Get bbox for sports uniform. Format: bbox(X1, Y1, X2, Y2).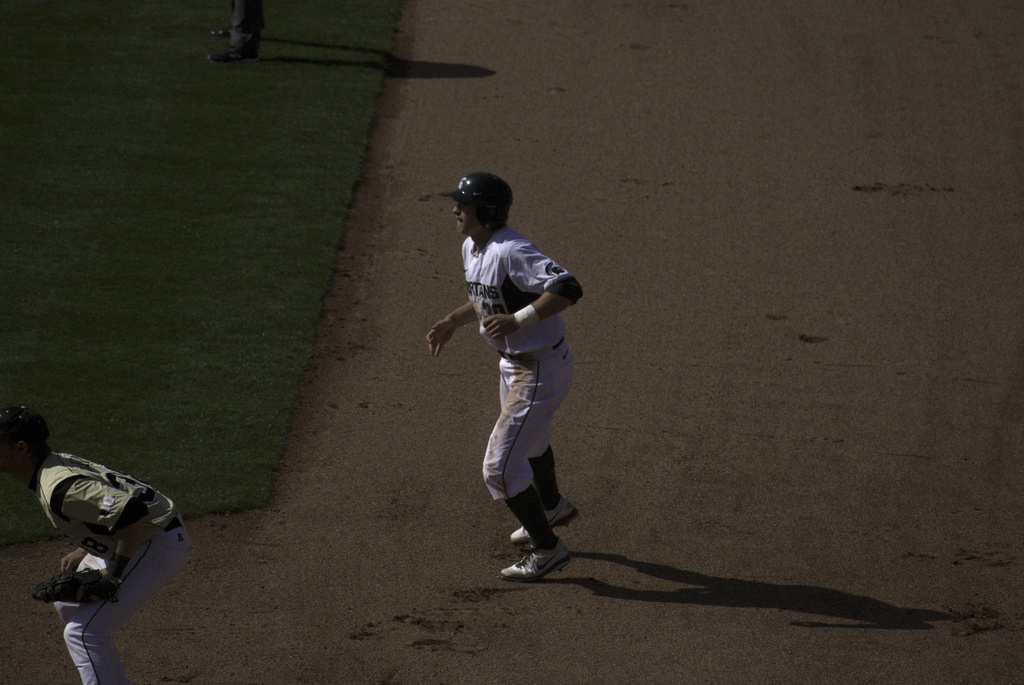
bbox(438, 171, 593, 579).
